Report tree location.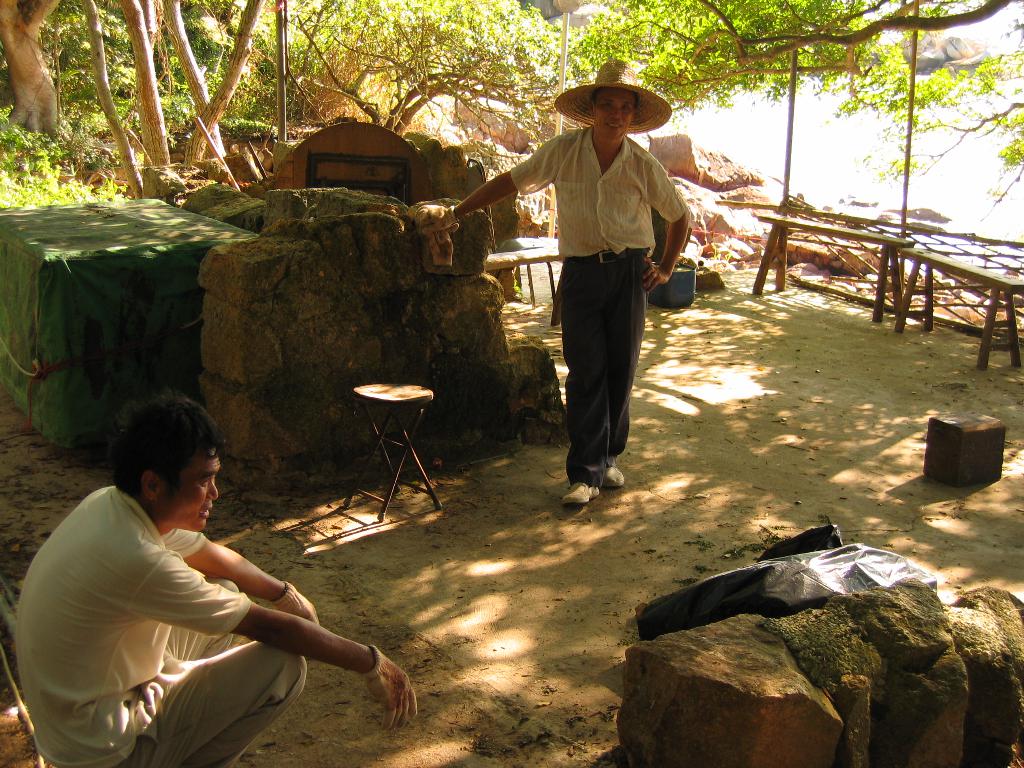
Report: 561,0,1023,124.
